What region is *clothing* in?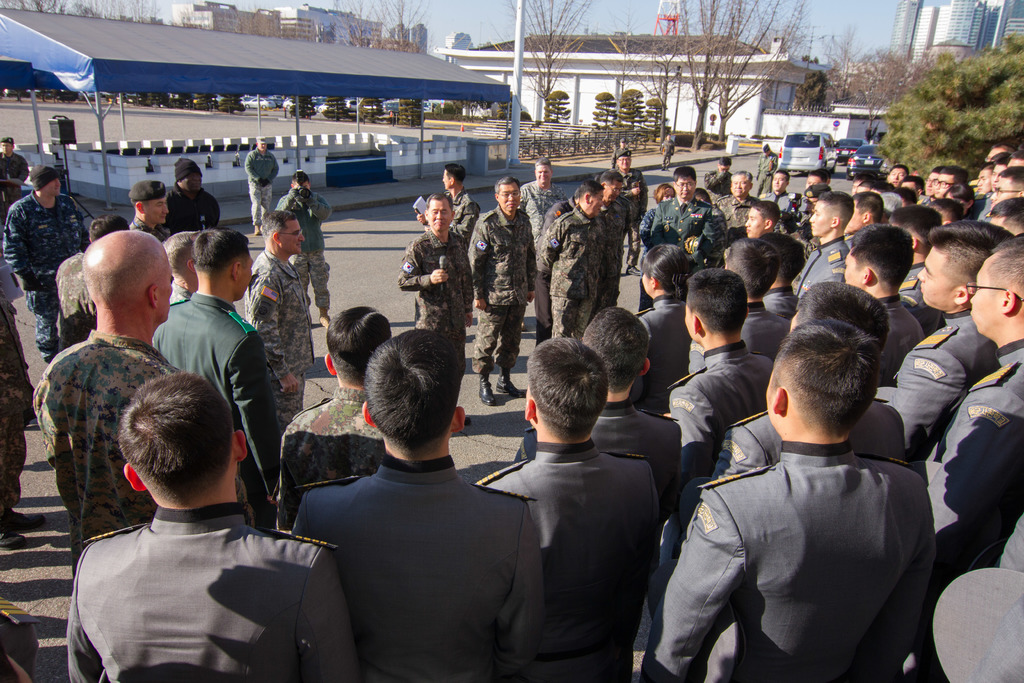
[left=451, top=186, right=480, bottom=258].
